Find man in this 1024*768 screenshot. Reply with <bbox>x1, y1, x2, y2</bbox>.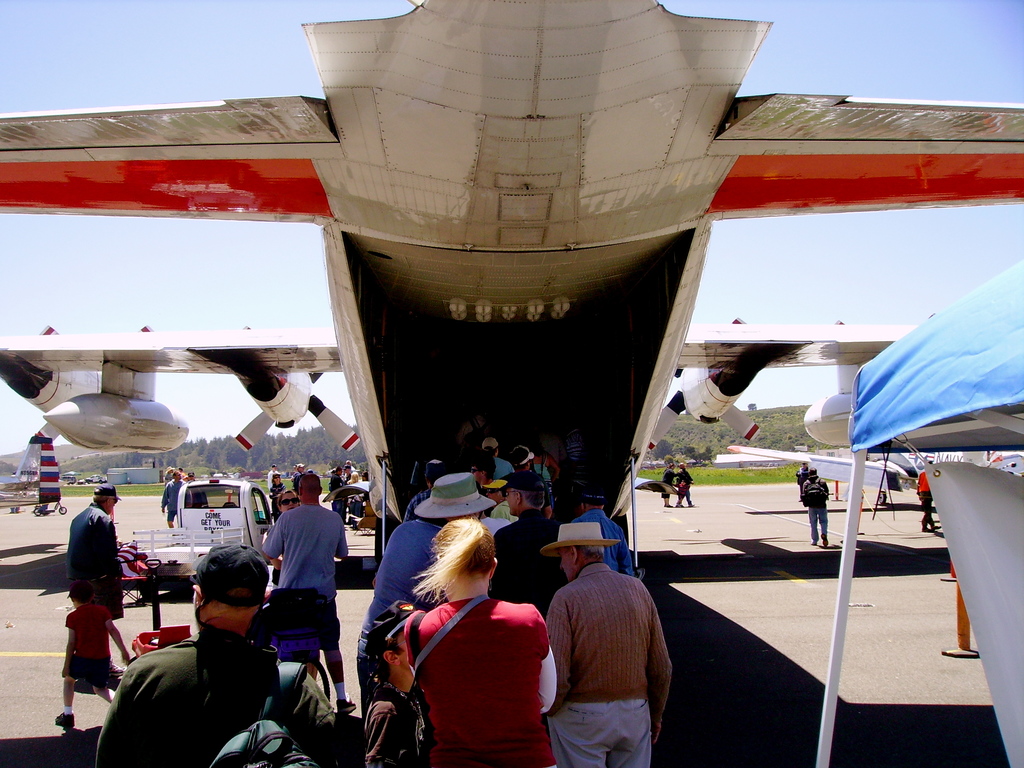
<bbox>61, 483, 134, 611</bbox>.
